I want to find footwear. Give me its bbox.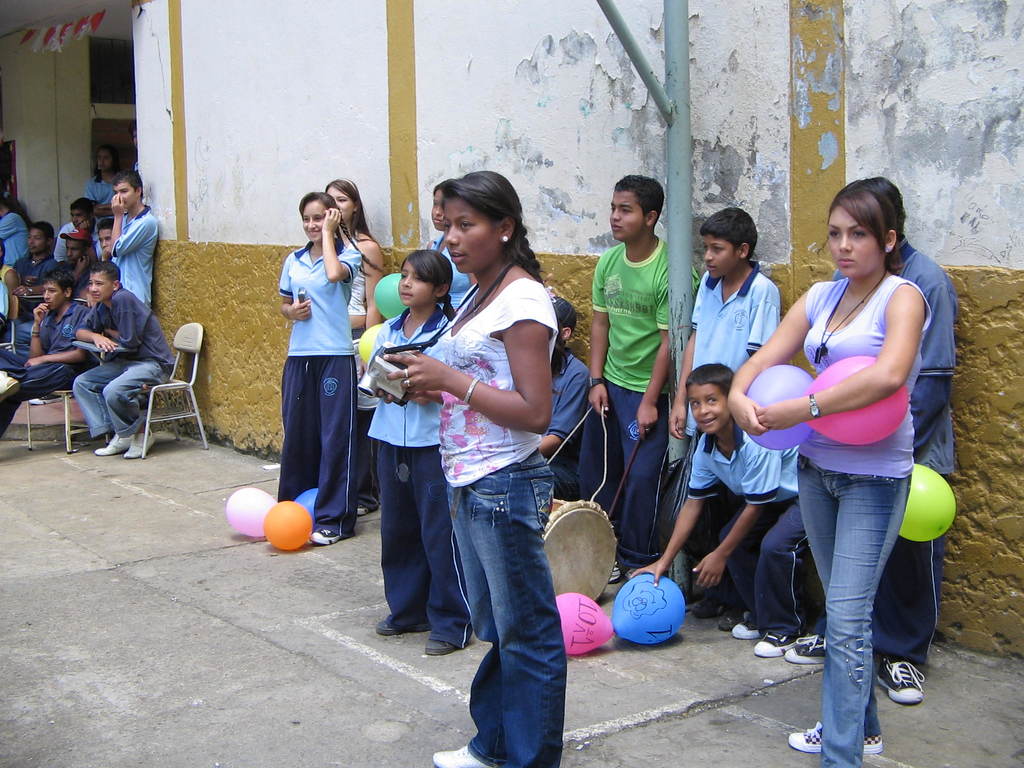
crop(432, 743, 485, 767).
